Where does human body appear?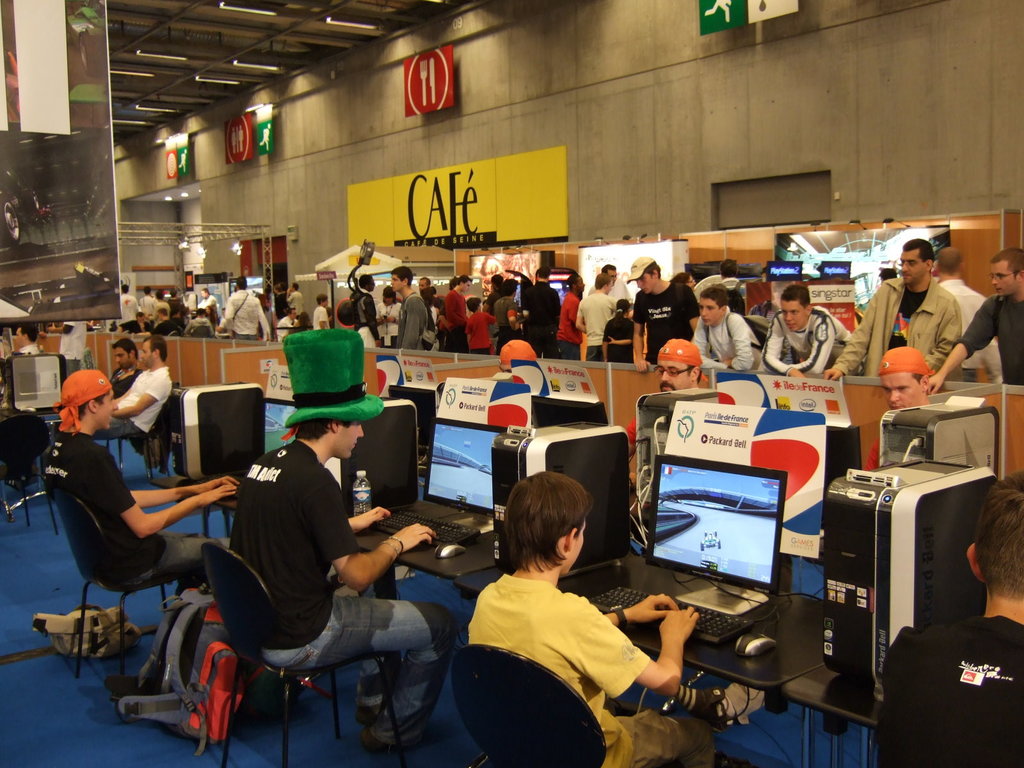
Appears at 532, 289, 561, 355.
